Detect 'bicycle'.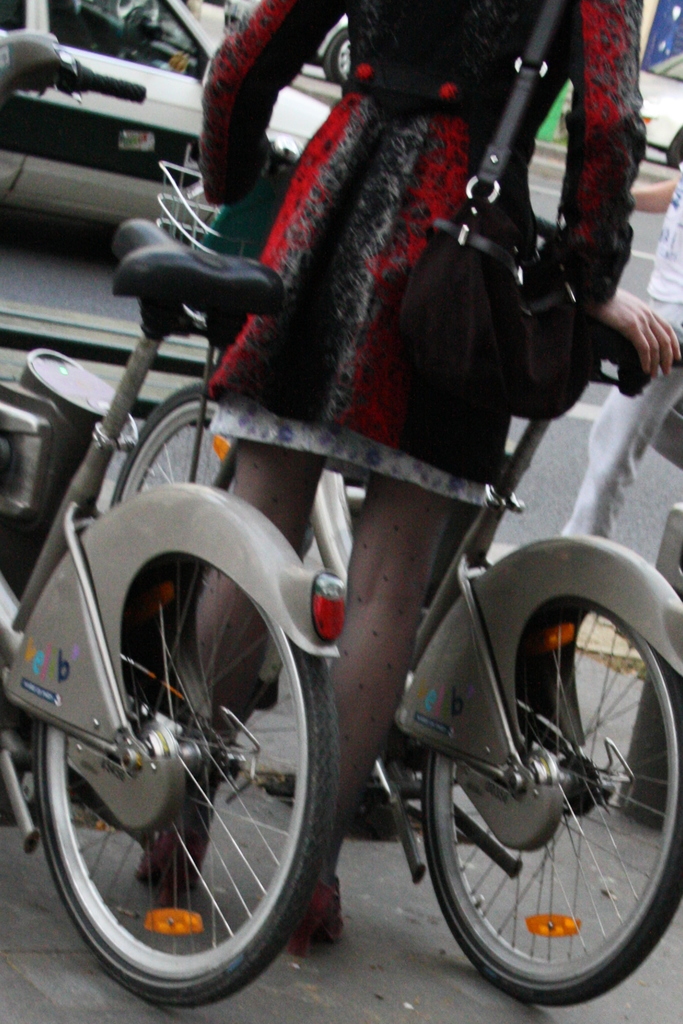
Detected at (107, 136, 682, 1009).
